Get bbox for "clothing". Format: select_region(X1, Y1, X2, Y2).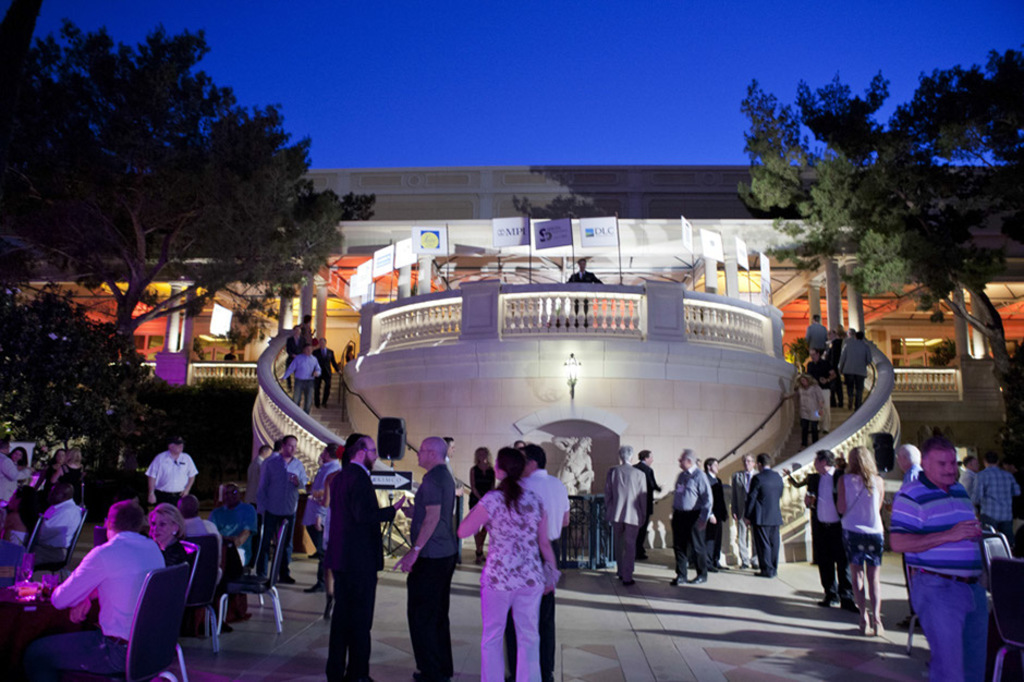
select_region(635, 462, 659, 567).
